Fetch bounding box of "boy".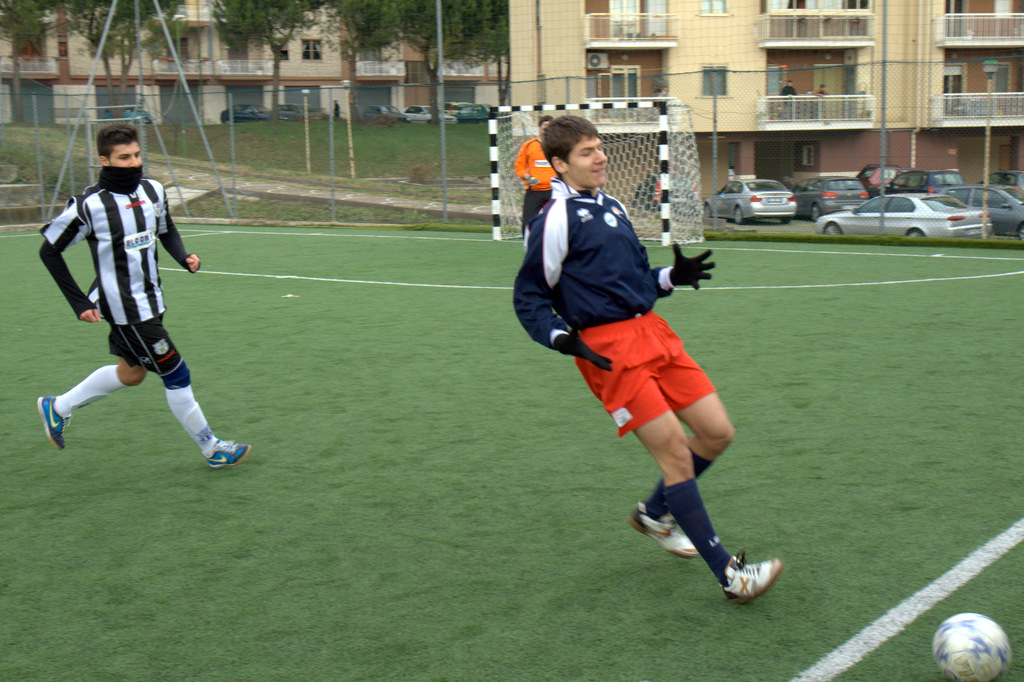
Bbox: (left=513, top=118, right=561, bottom=253).
